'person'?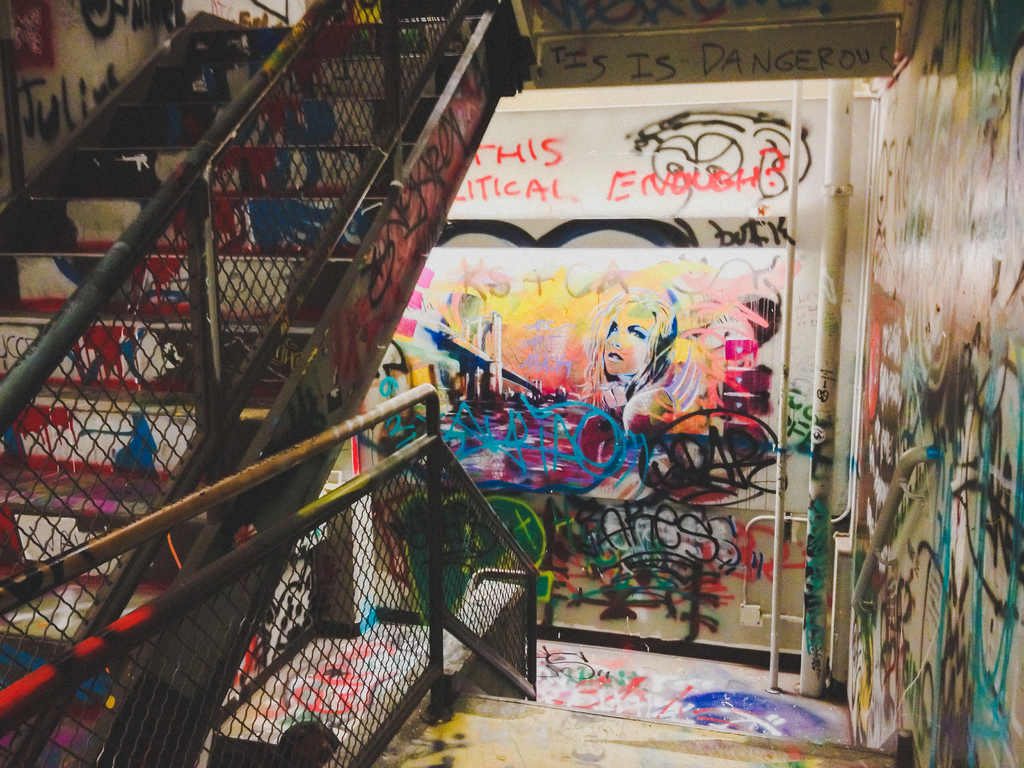
crop(355, 337, 411, 459)
